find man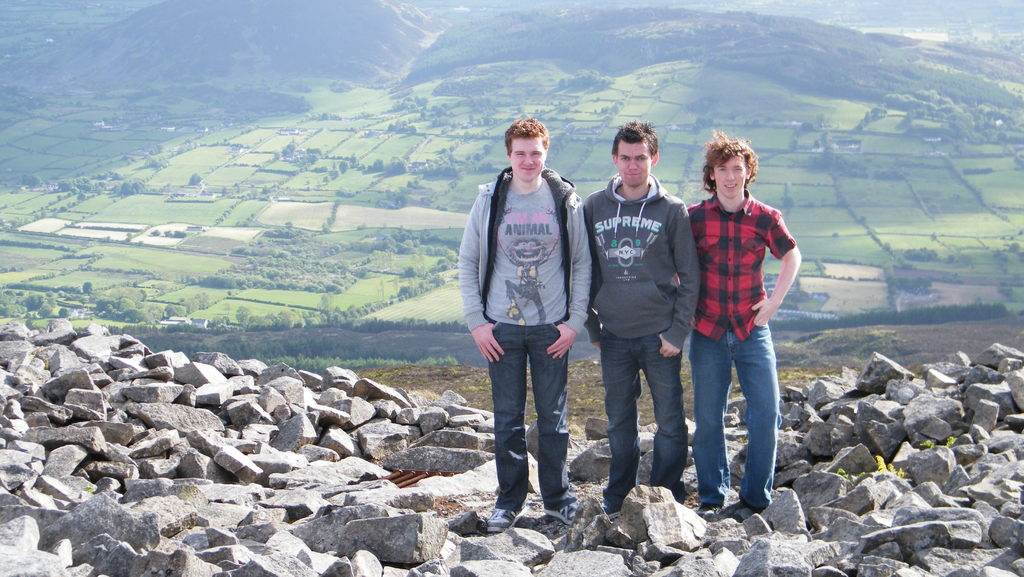
{"x1": 460, "y1": 120, "x2": 597, "y2": 524}
